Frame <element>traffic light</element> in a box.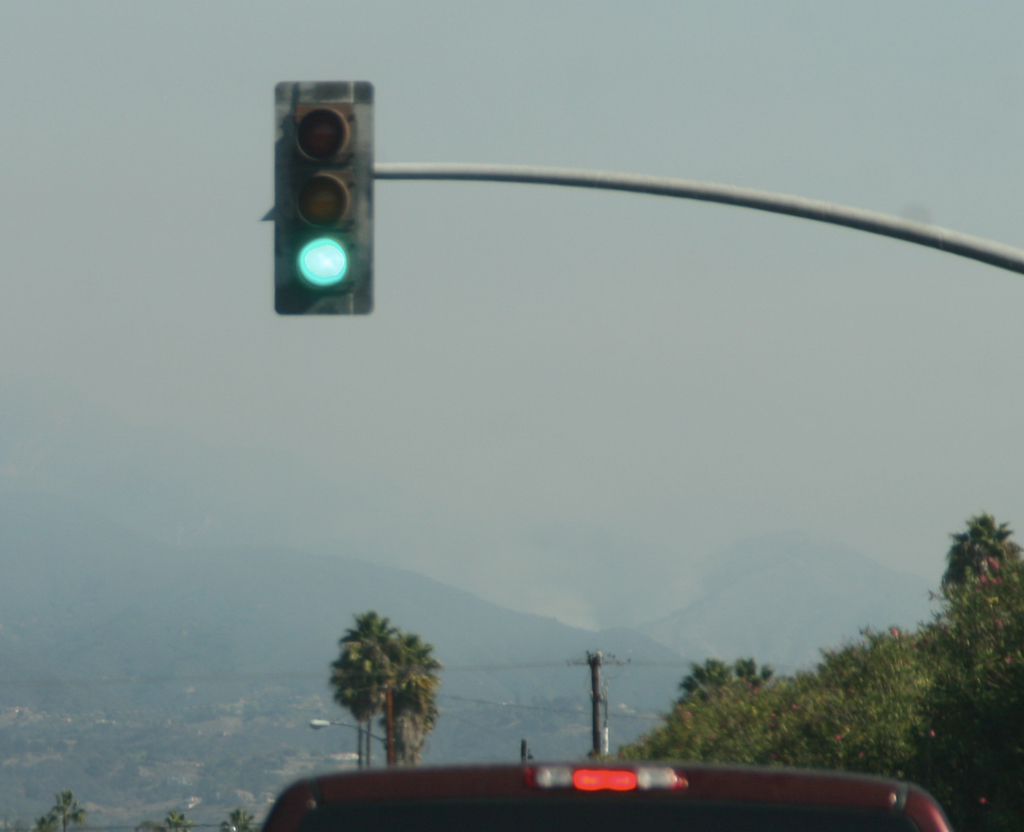
l=274, t=84, r=372, b=312.
